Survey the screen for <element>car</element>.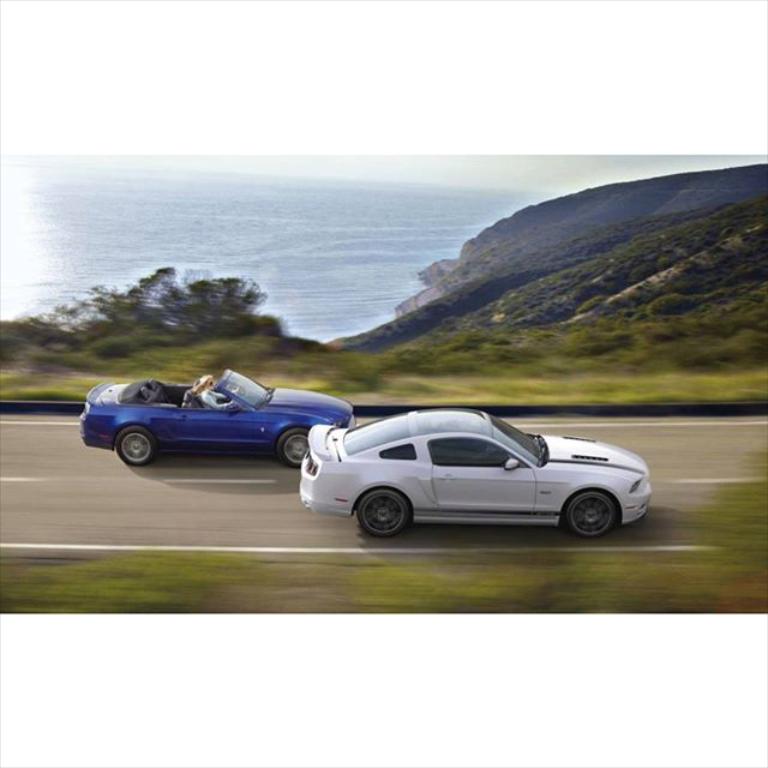
Survey found: {"left": 77, "top": 362, "right": 359, "bottom": 467}.
